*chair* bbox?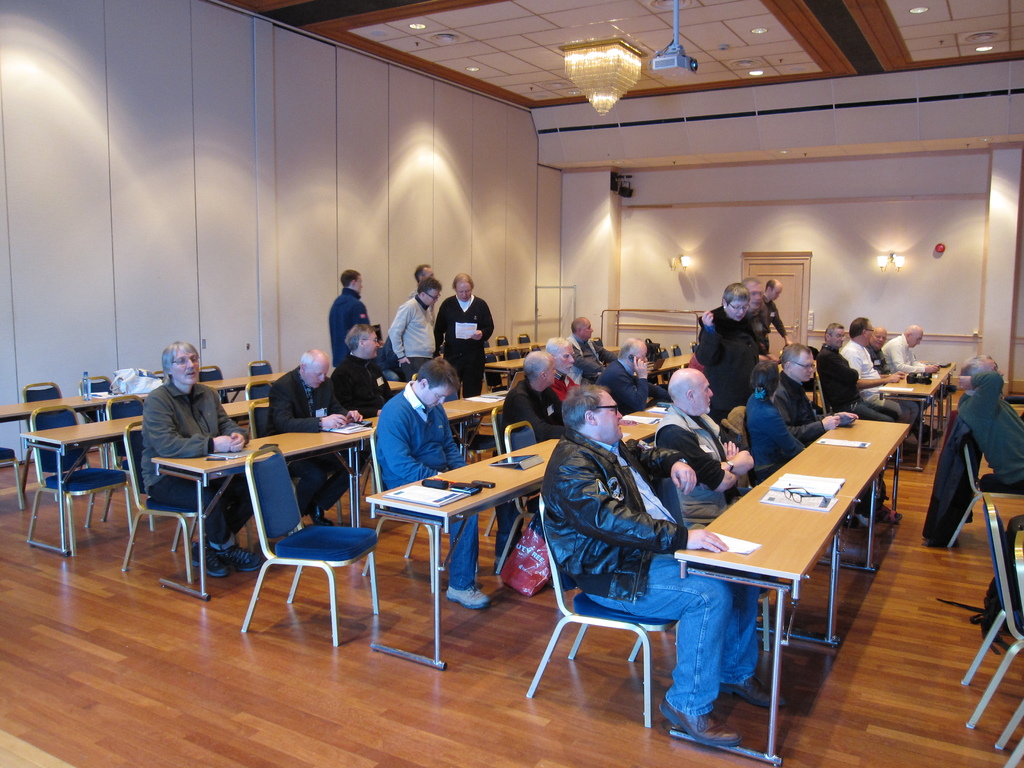
box(224, 438, 368, 653)
